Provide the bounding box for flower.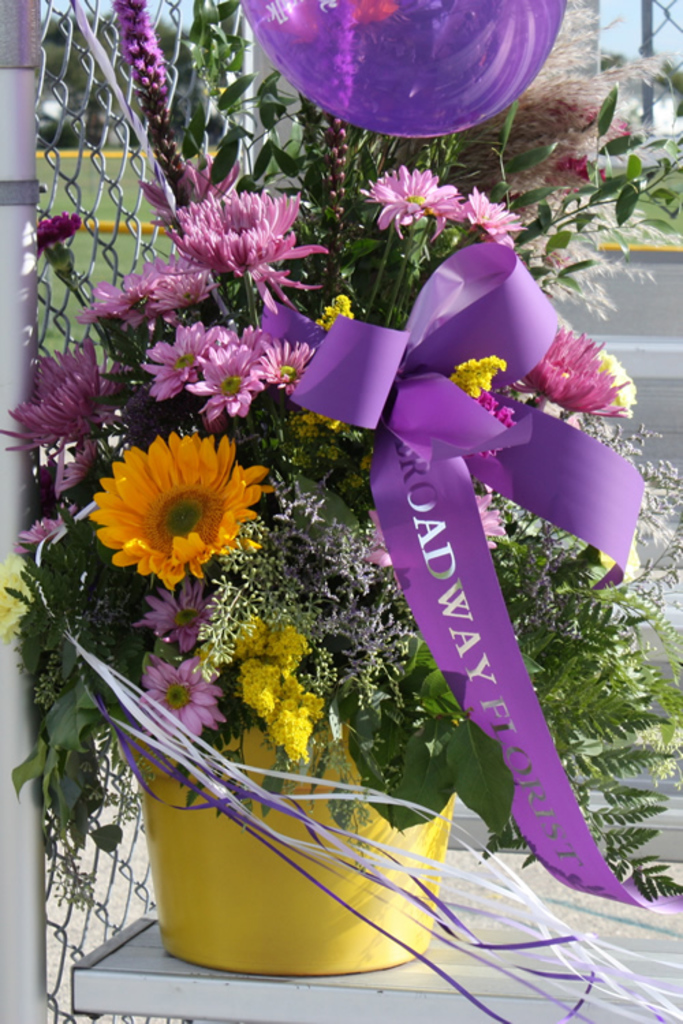
l=257, t=333, r=316, b=390.
